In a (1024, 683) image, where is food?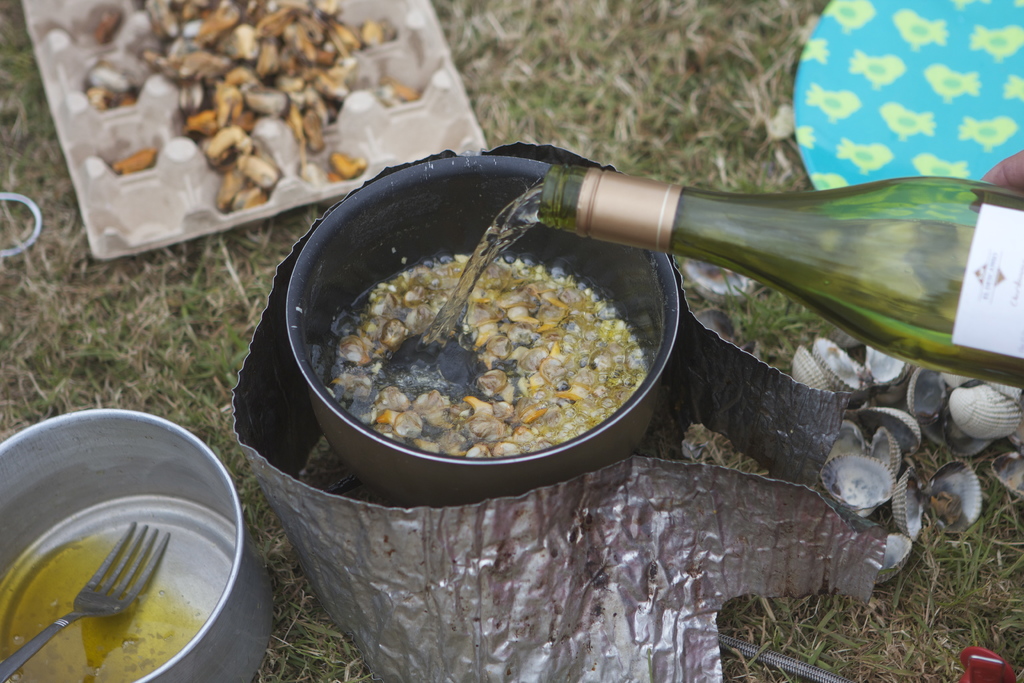
328/205/663/476.
